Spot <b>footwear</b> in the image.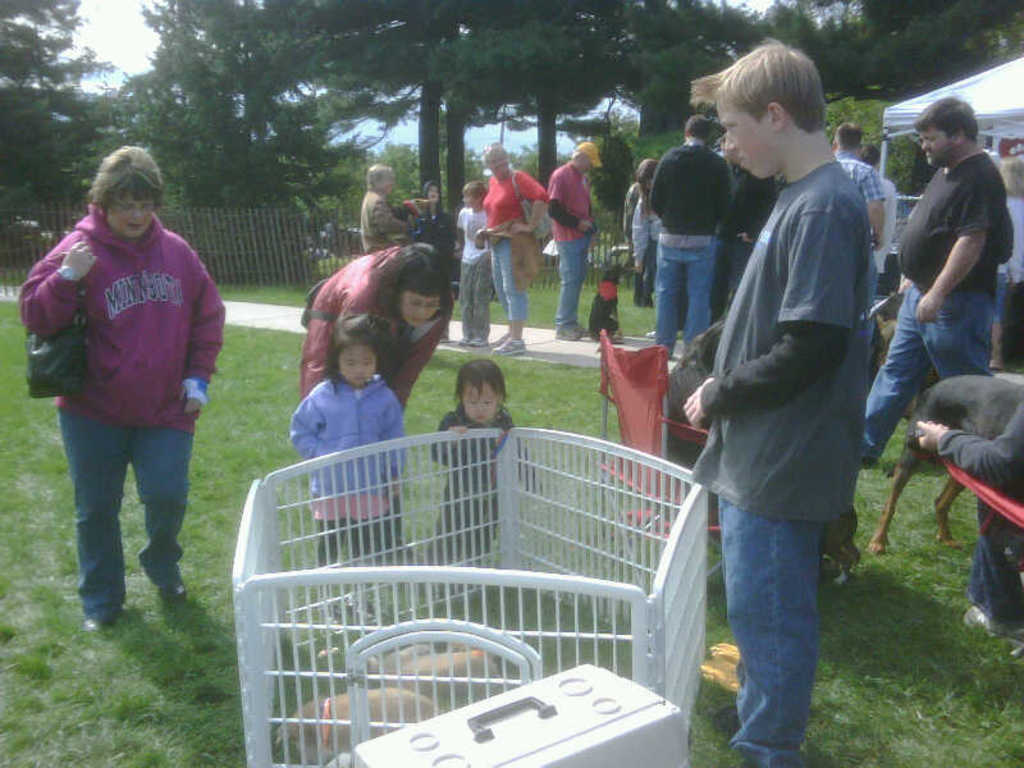
<b>footwear</b> found at region(641, 332, 655, 339).
